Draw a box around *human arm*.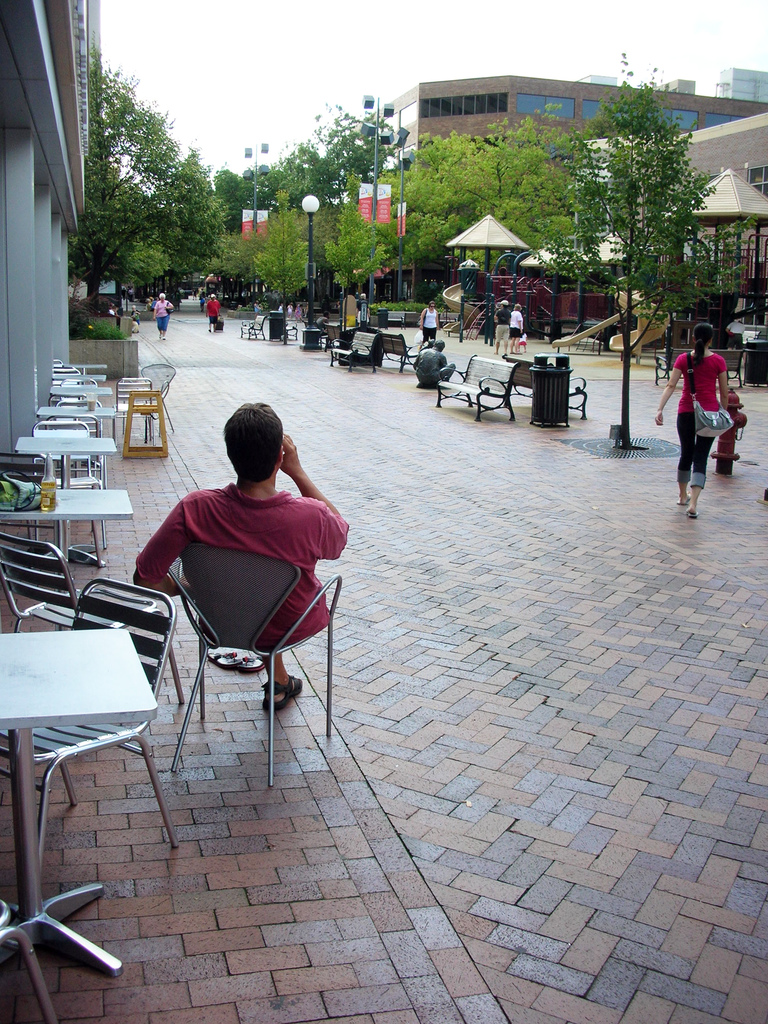
locate(508, 311, 511, 325).
